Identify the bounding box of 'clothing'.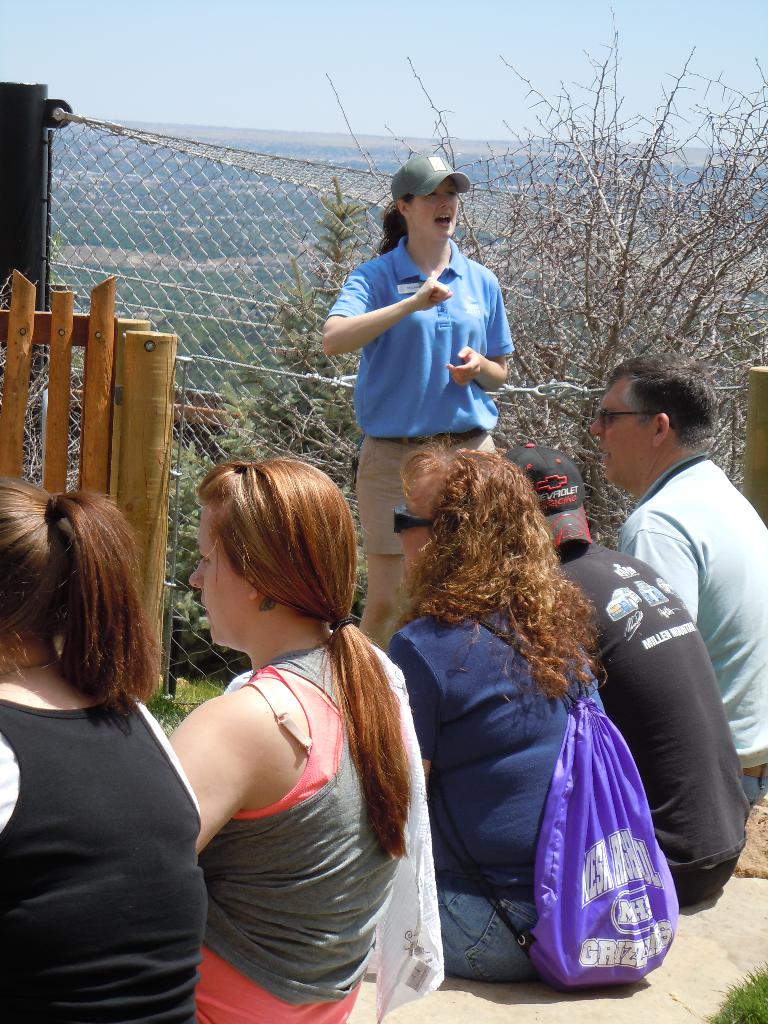
<box>378,603,609,980</box>.
